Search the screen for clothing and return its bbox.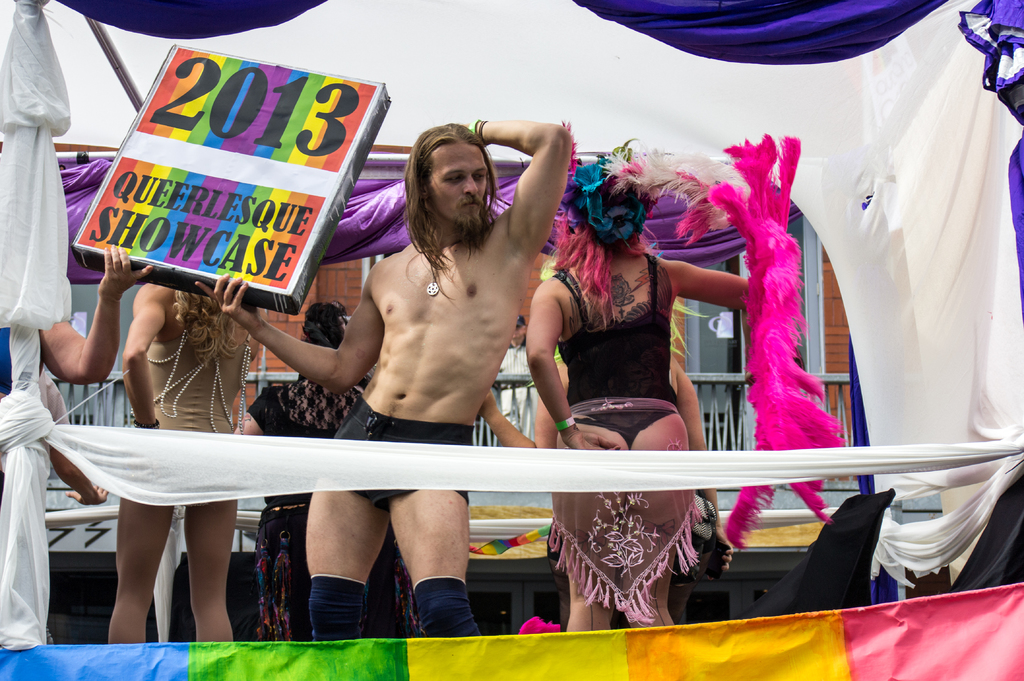
Found: {"x1": 334, "y1": 393, "x2": 469, "y2": 512}.
